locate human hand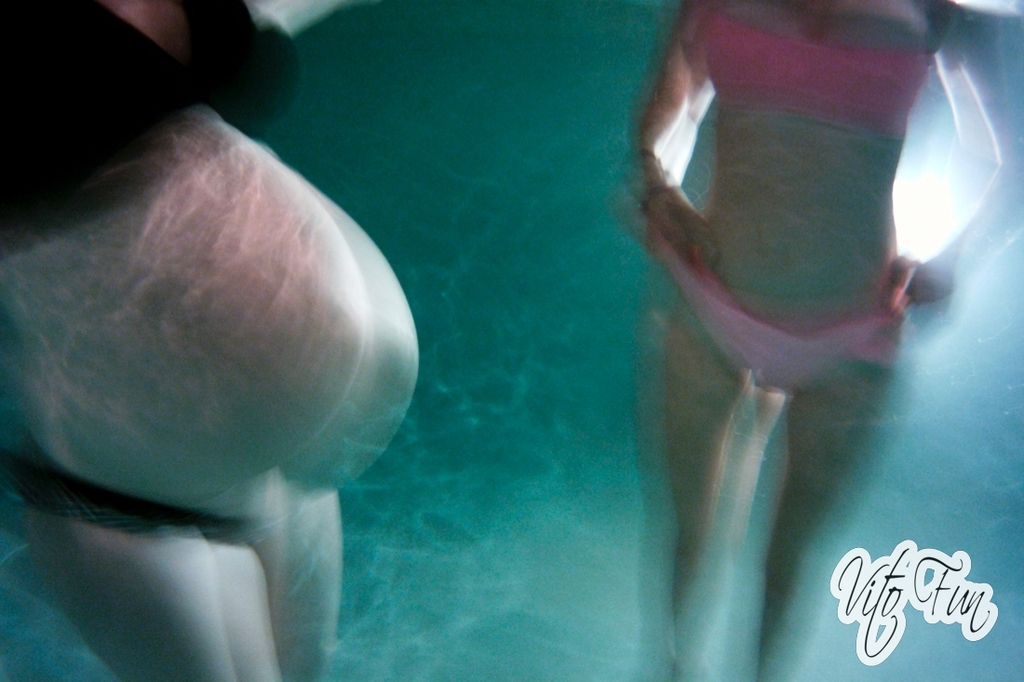
(905, 255, 972, 309)
